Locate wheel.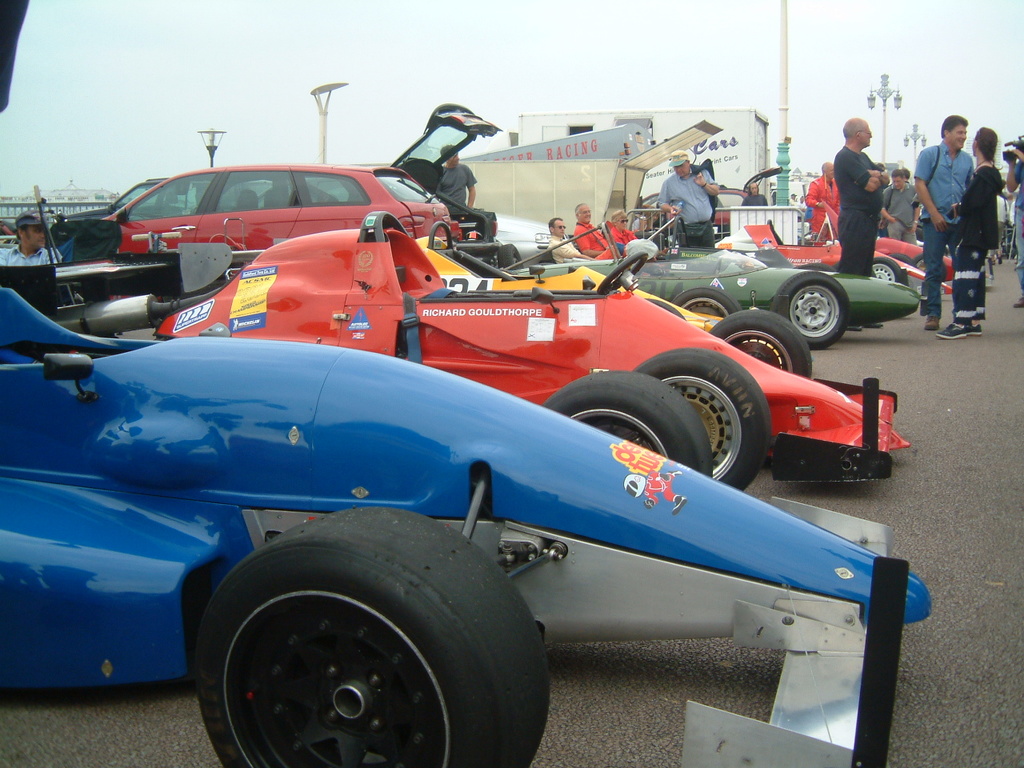
Bounding box: bbox=(173, 534, 546, 762).
